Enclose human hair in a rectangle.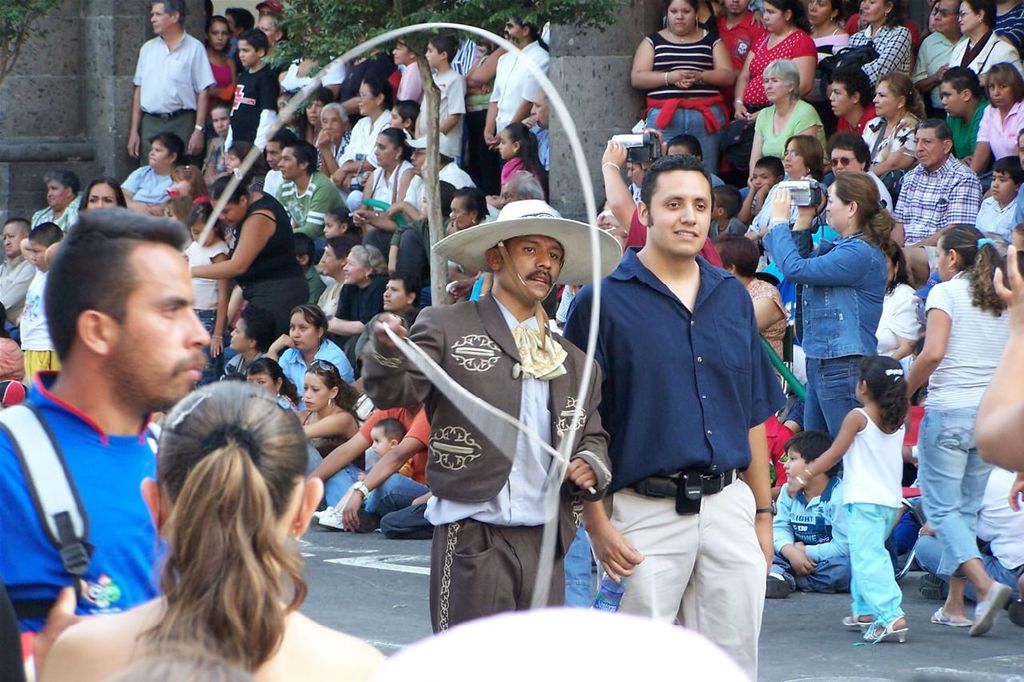
942/220/1010/321.
